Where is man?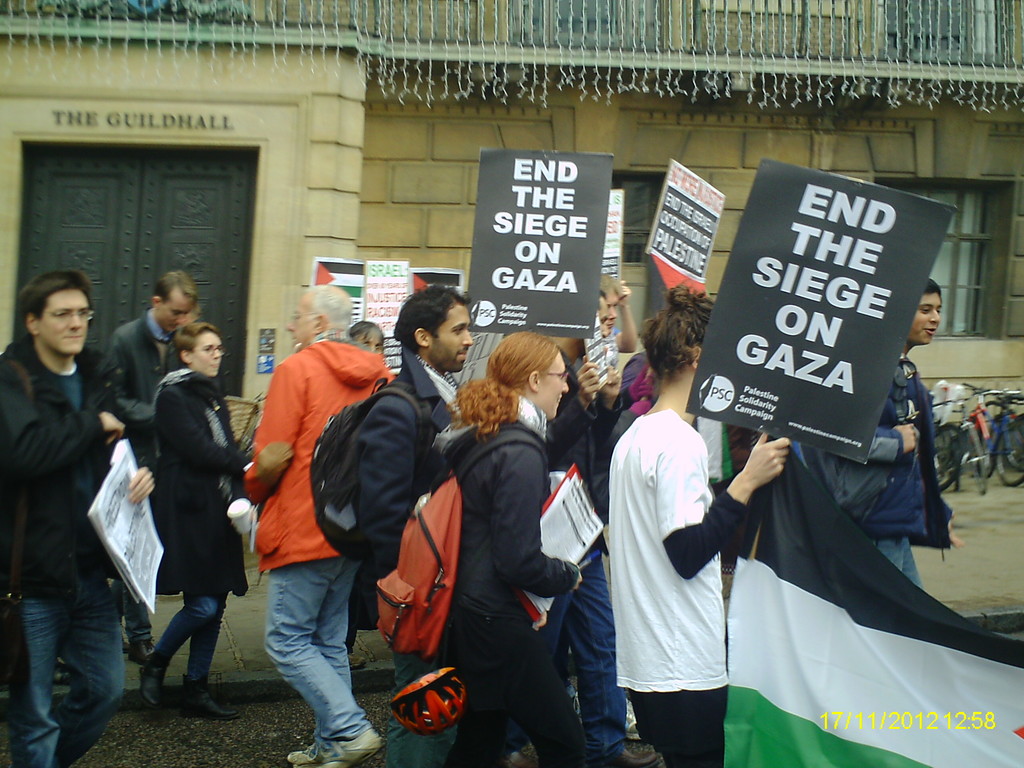
97/273/202/665.
